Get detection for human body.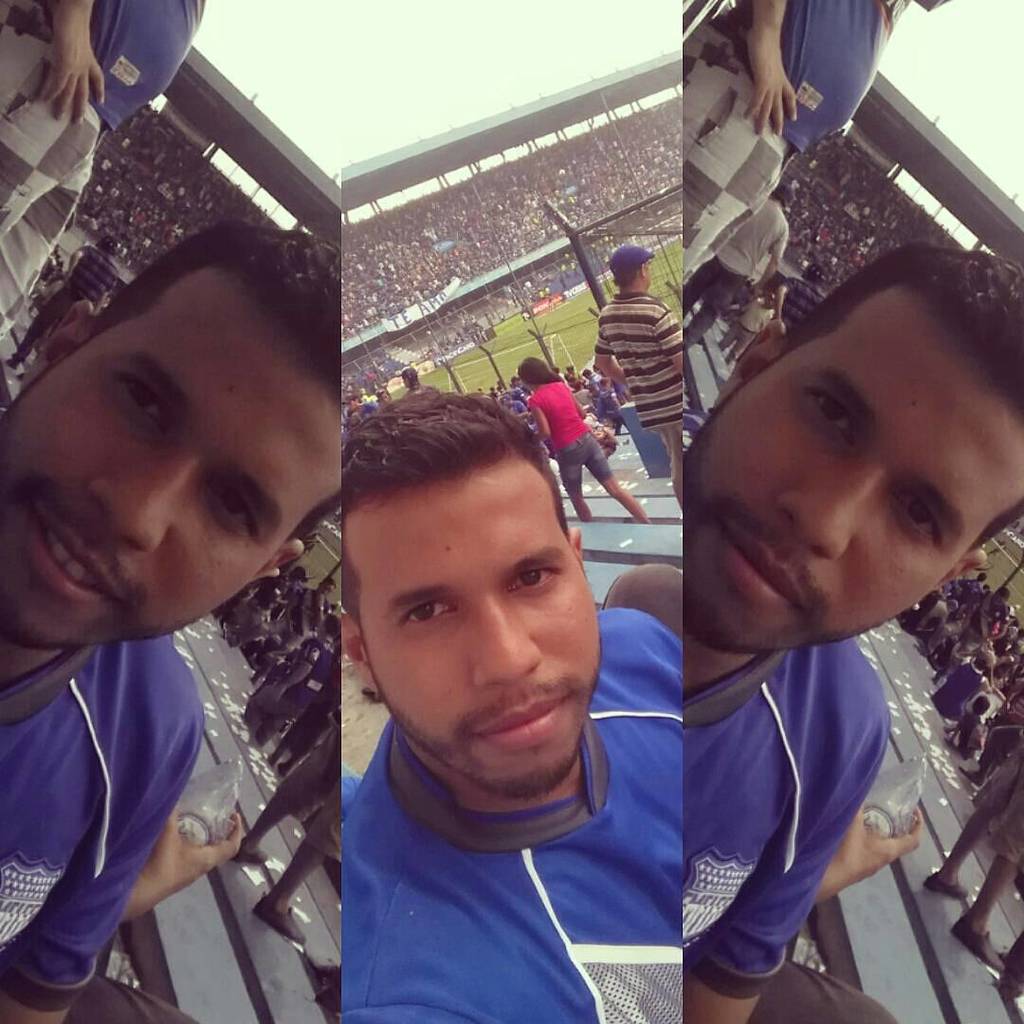
Detection: locate(285, 588, 333, 655).
